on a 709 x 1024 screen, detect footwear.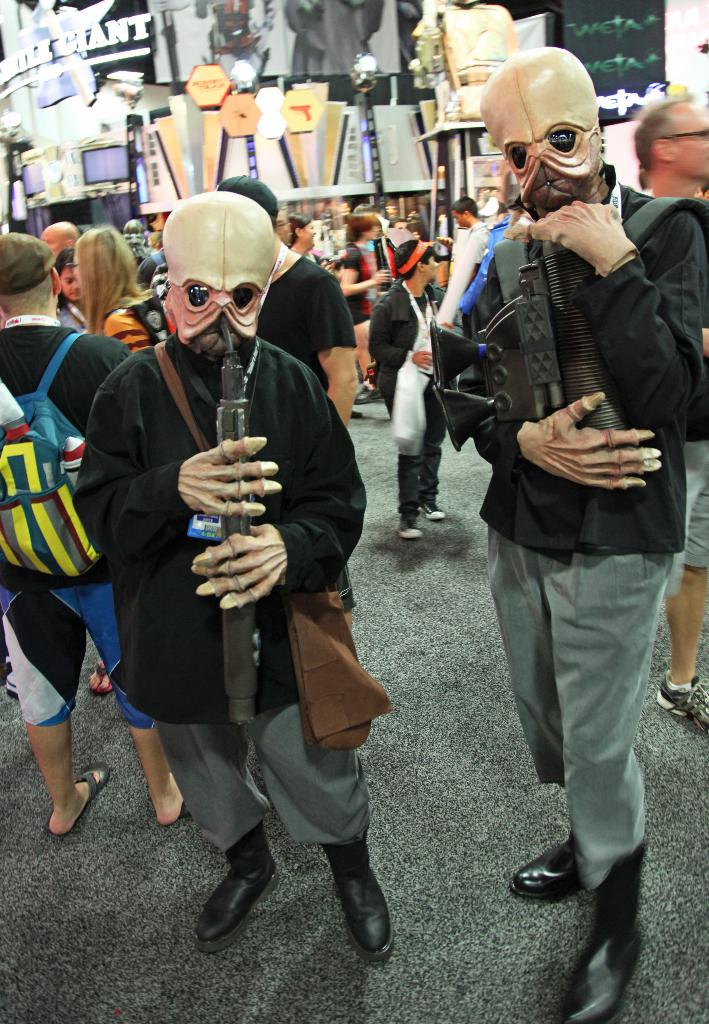
detection(49, 765, 111, 839).
